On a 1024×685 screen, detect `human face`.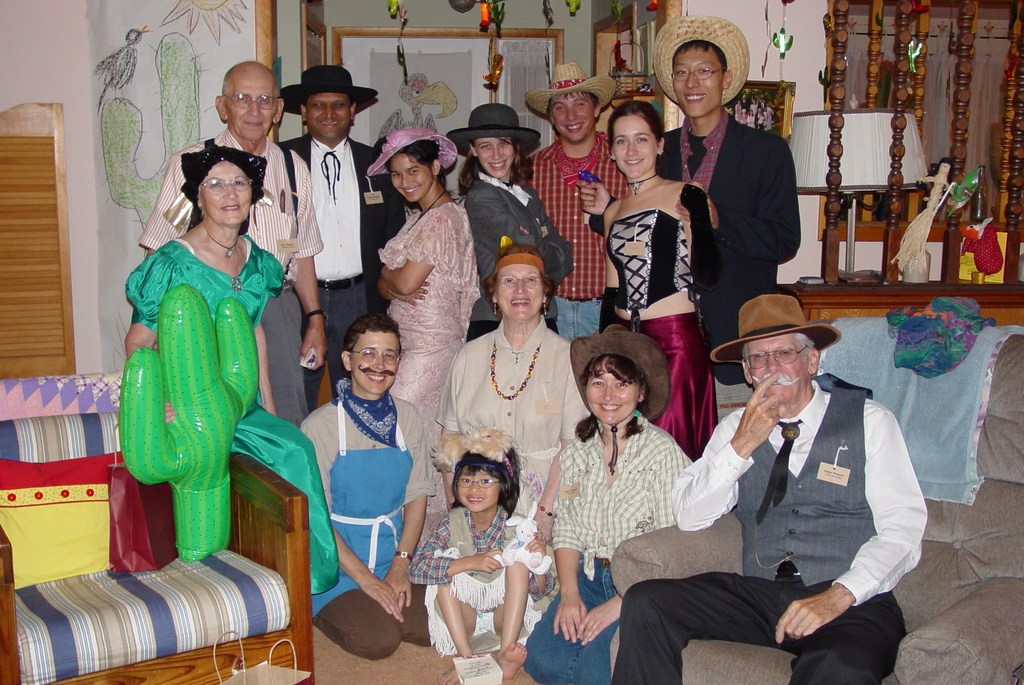
BBox(389, 160, 430, 200).
